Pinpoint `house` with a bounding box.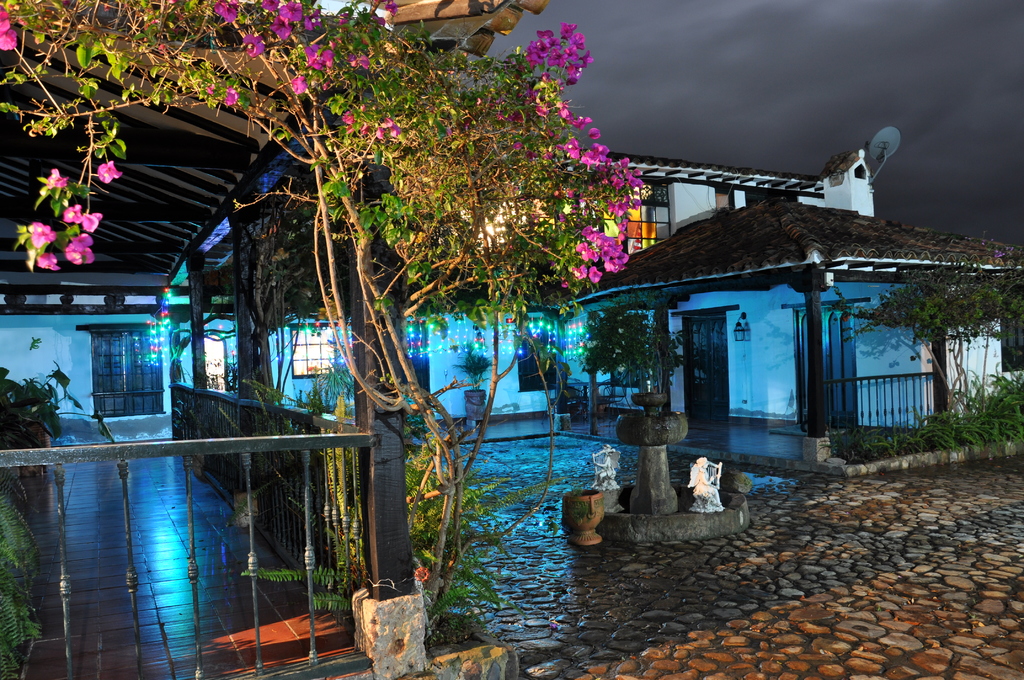
[580,202,1023,425].
